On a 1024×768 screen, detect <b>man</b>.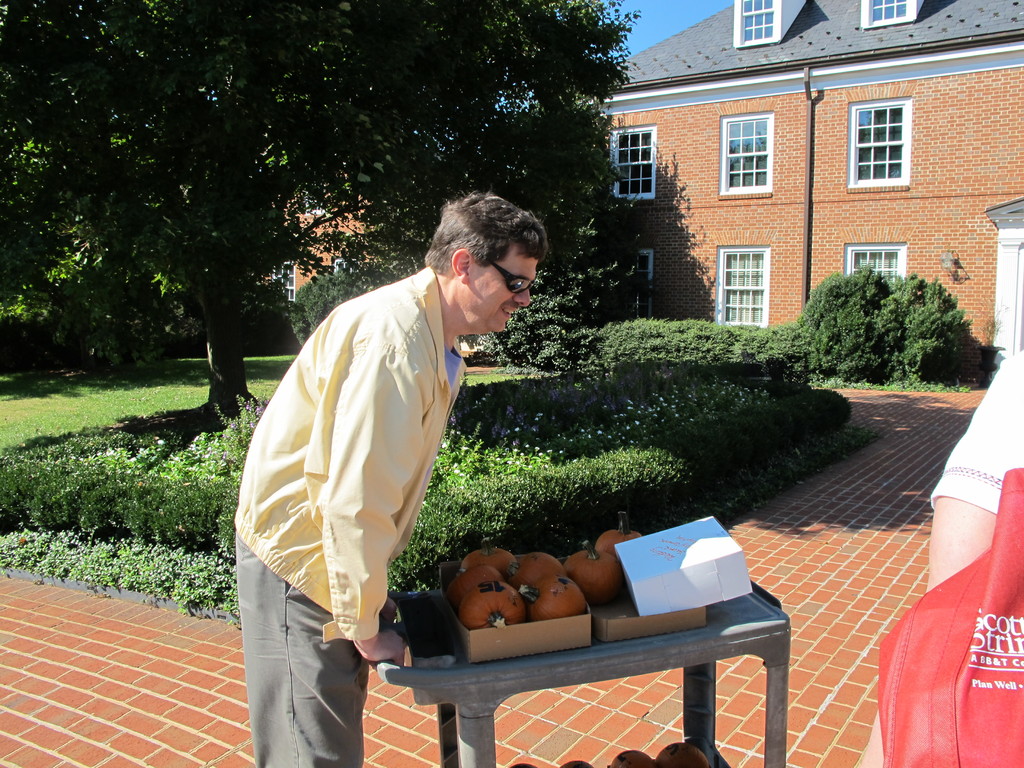
Rect(237, 208, 548, 715).
